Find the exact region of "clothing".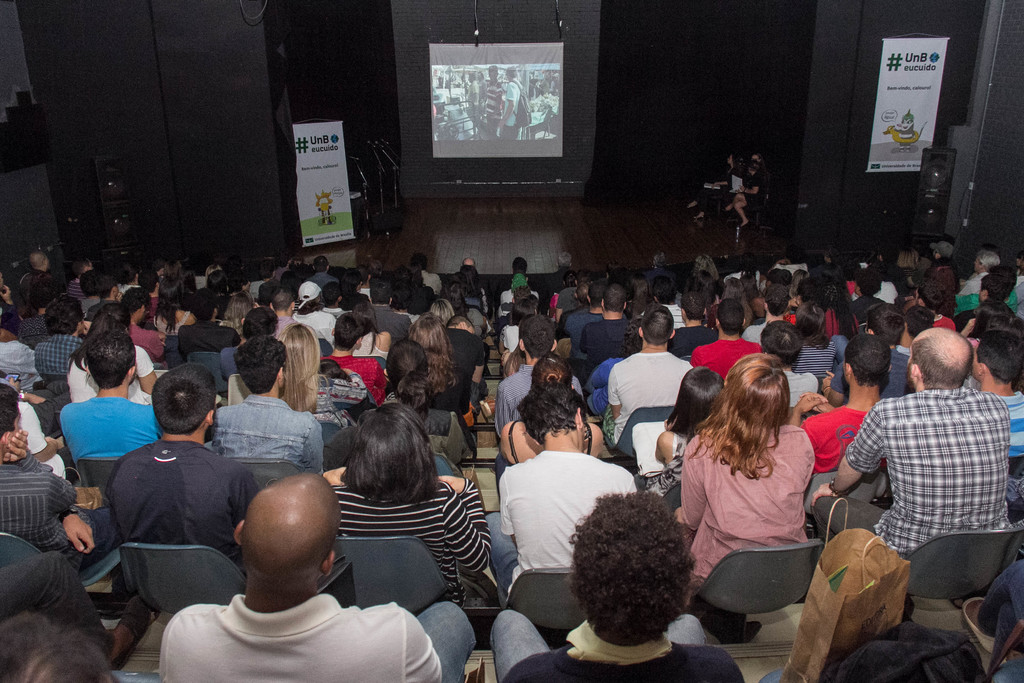
Exact region: bbox=[219, 340, 243, 381].
